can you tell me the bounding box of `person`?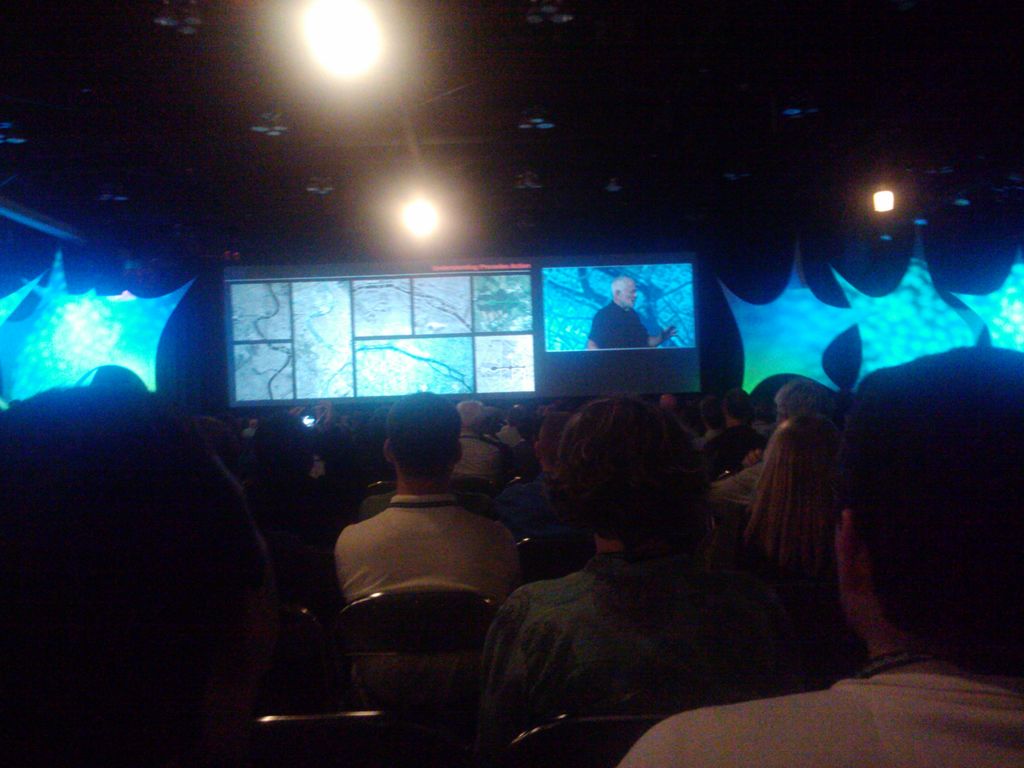
bbox=[618, 340, 1019, 767].
